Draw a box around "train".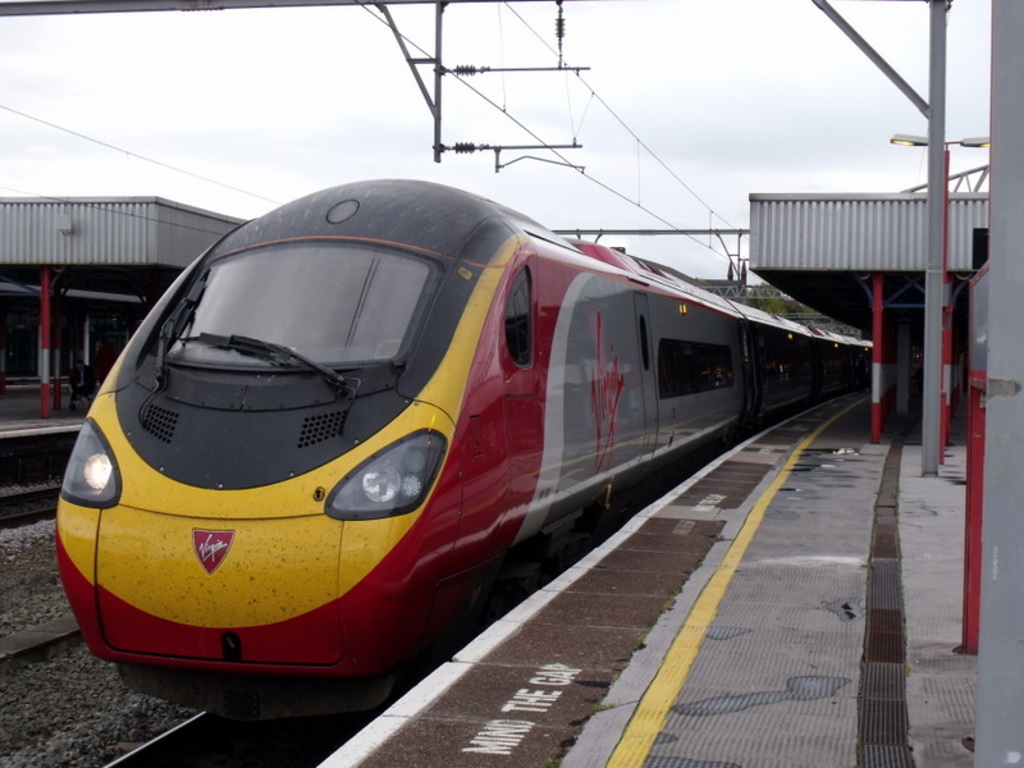
(54,173,877,682).
